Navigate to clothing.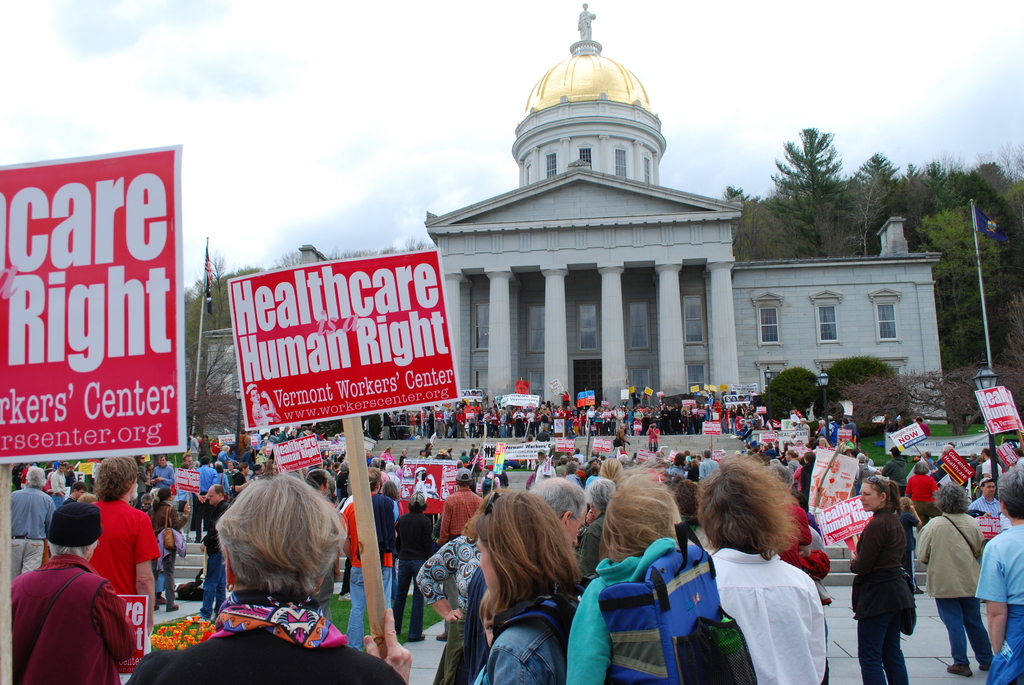
Navigation target: BBox(808, 405, 817, 423).
